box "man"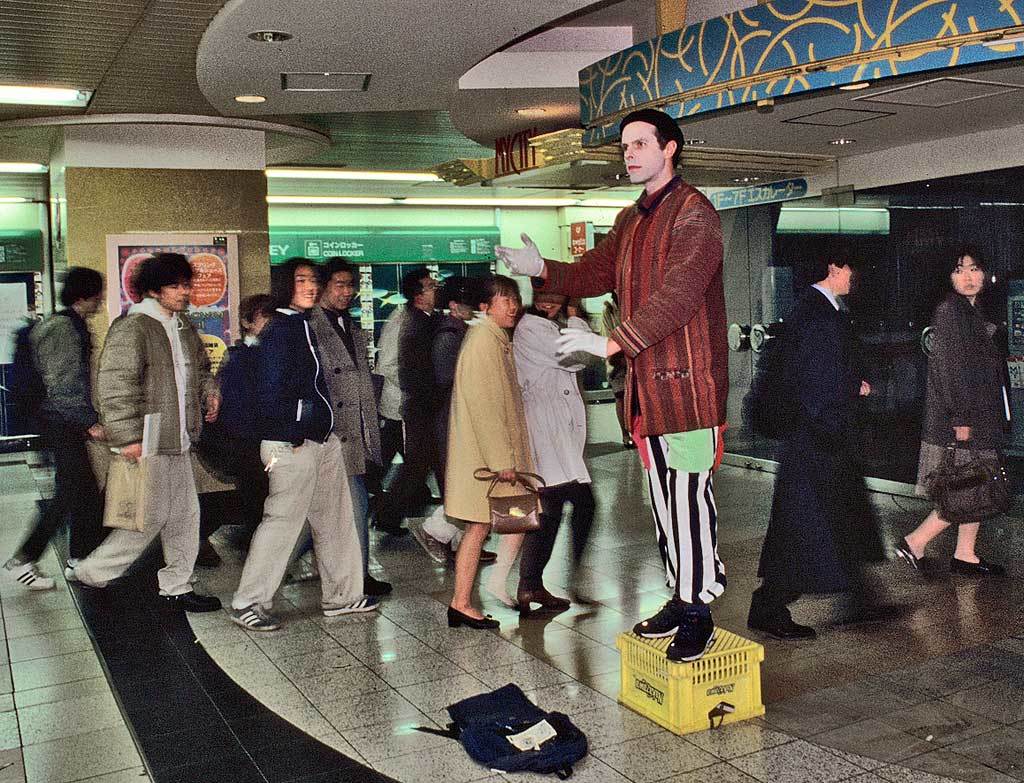
(x1=85, y1=249, x2=200, y2=608)
